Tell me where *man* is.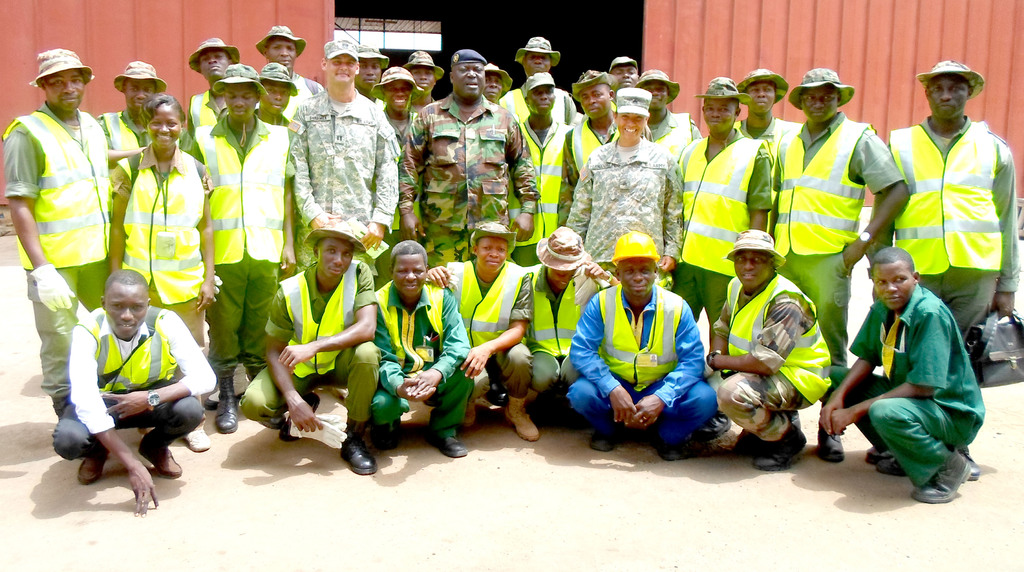
*man* is at crop(634, 70, 701, 163).
